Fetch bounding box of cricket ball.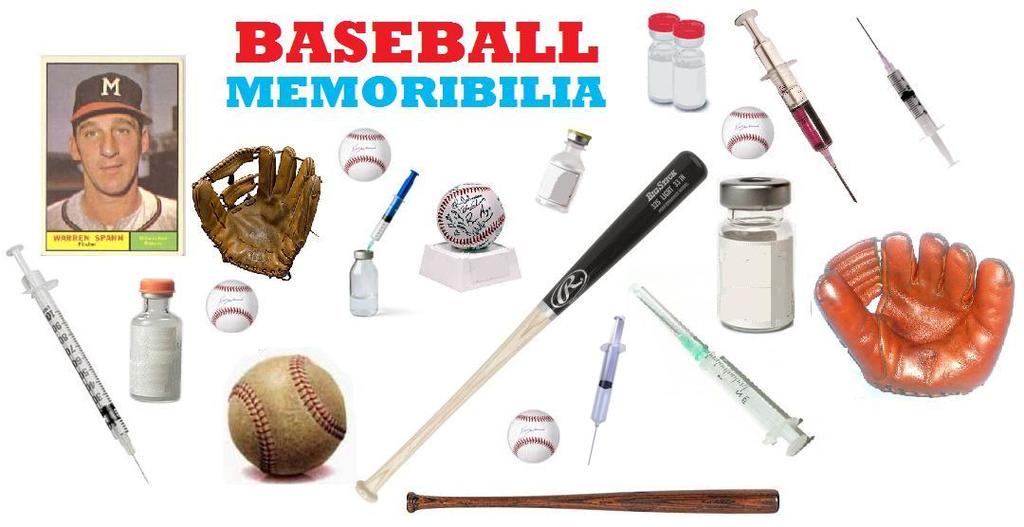
Bbox: <bbox>206, 280, 256, 328</bbox>.
